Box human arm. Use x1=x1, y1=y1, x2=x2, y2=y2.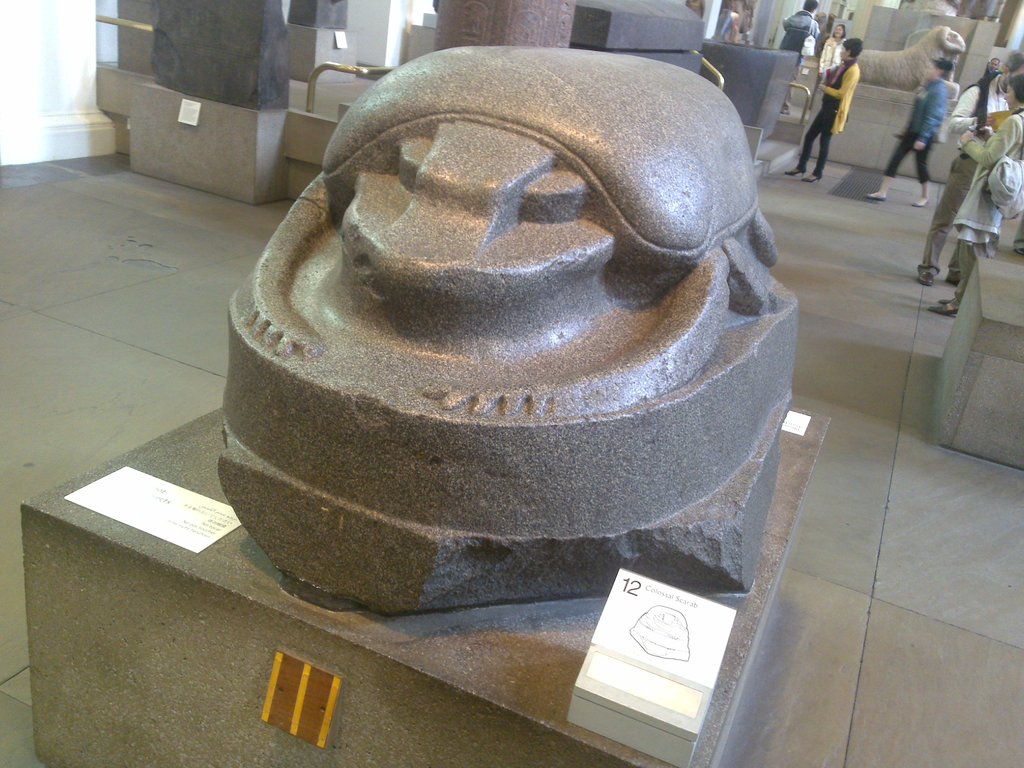
x1=821, y1=63, x2=863, y2=97.
